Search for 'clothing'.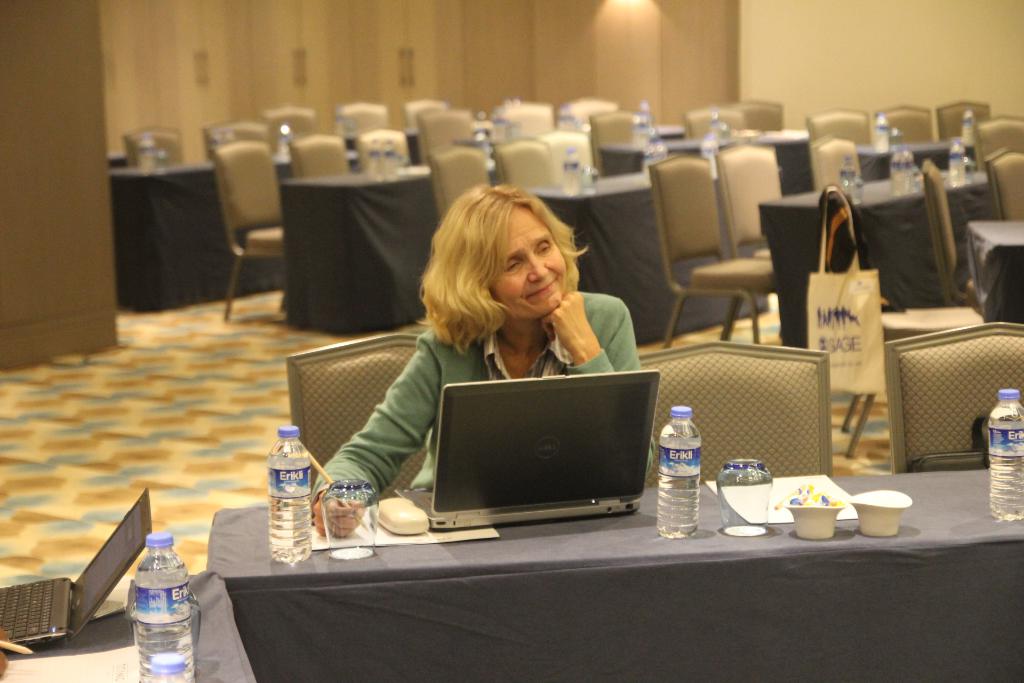
Found at locate(349, 297, 702, 529).
